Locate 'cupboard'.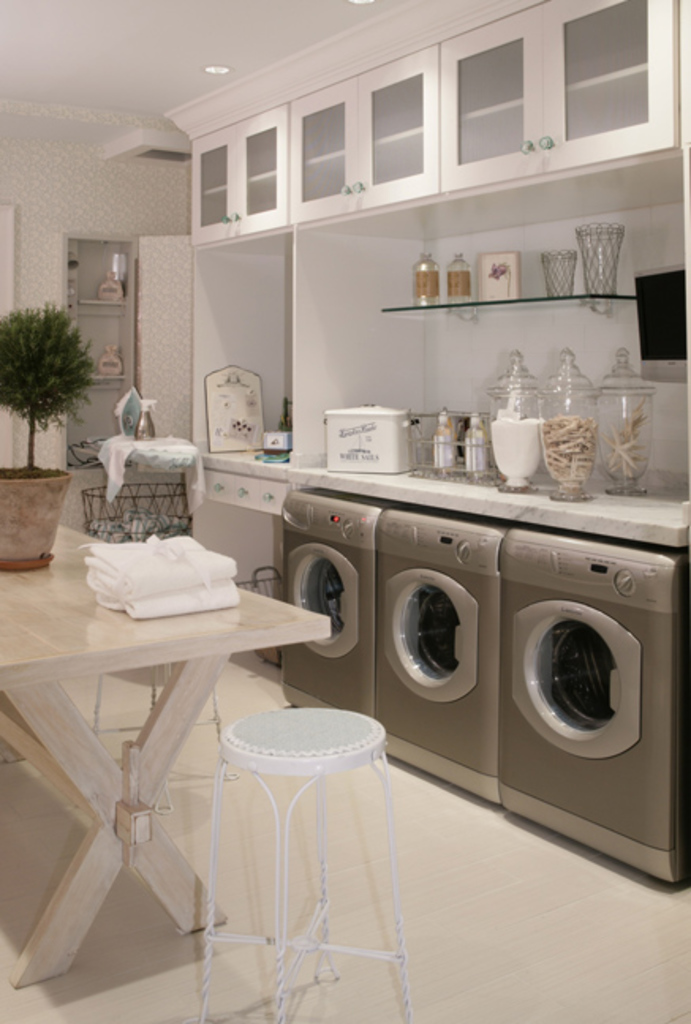
Bounding box: box=[193, 0, 689, 880].
